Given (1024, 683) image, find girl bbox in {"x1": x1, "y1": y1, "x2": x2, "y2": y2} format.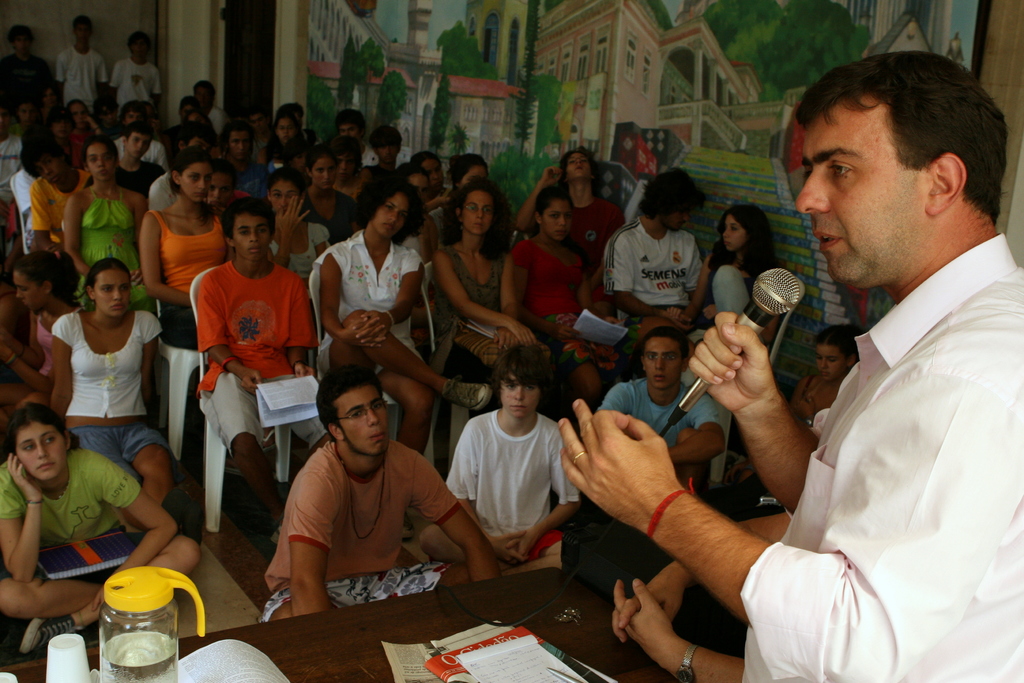
{"x1": 42, "y1": 82, "x2": 57, "y2": 110}.
